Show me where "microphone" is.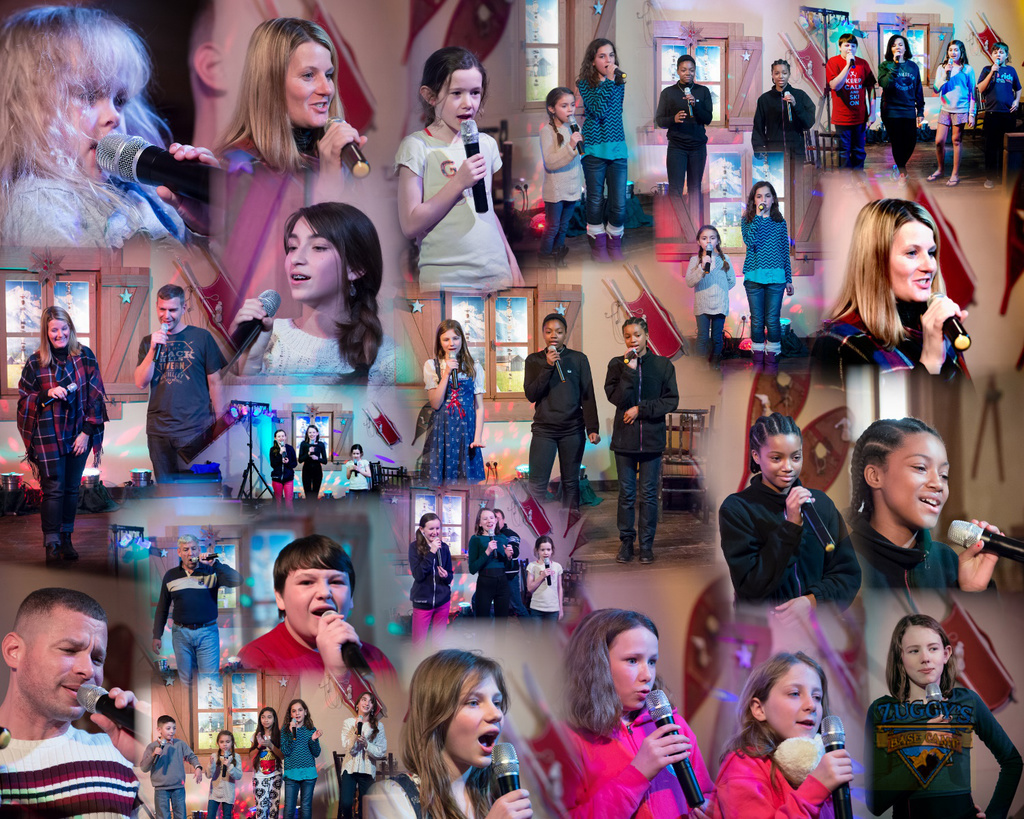
"microphone" is at select_region(74, 684, 153, 742).
